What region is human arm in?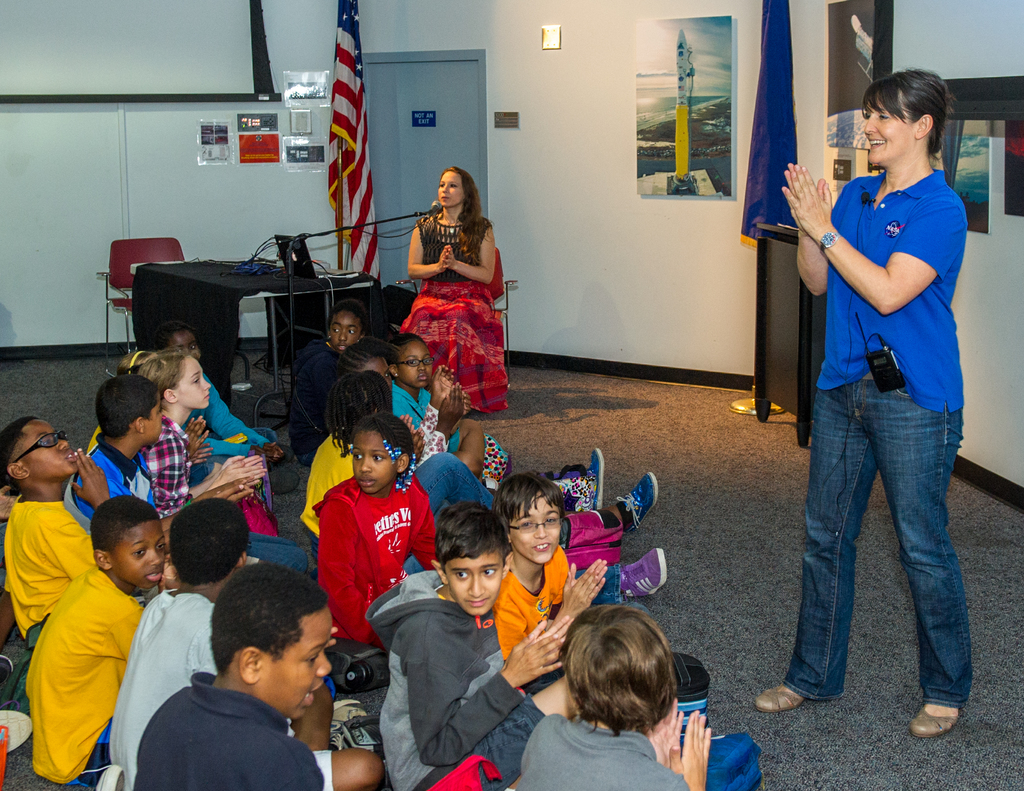
rect(111, 602, 148, 660).
